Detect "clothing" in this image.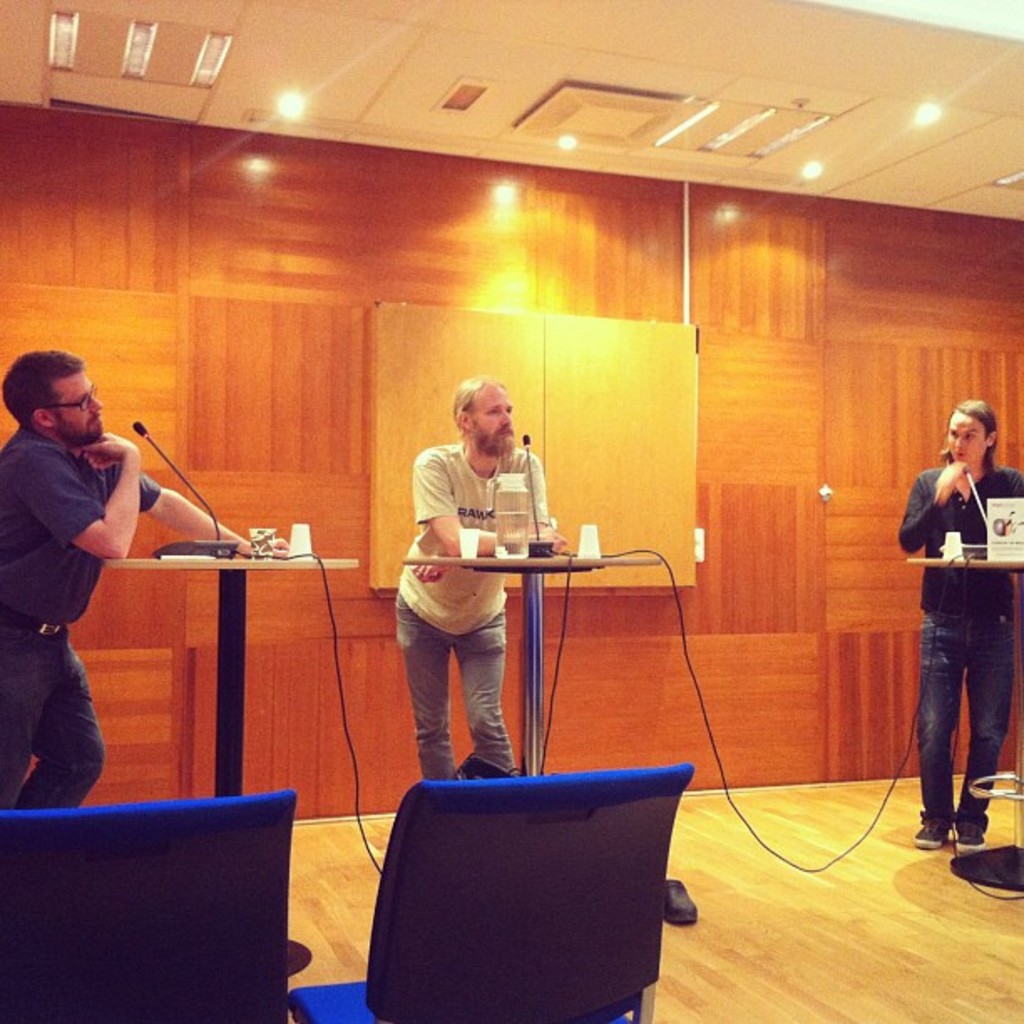
Detection: <region>897, 467, 1022, 820</region>.
